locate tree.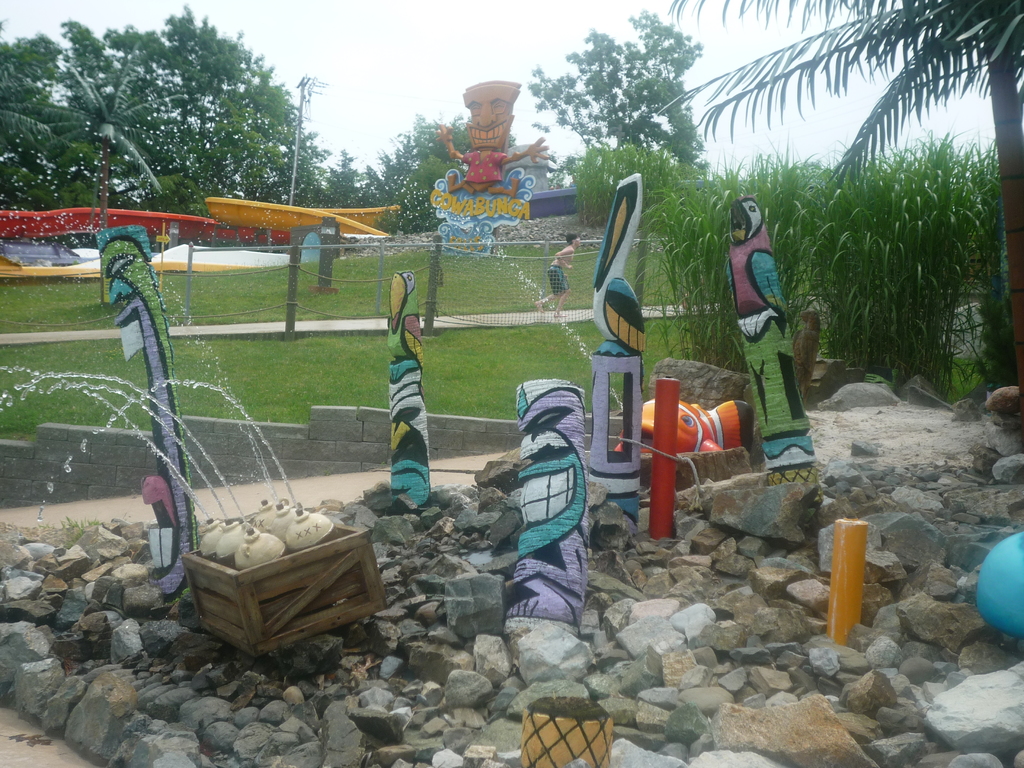
Bounding box: box=[4, 31, 75, 82].
